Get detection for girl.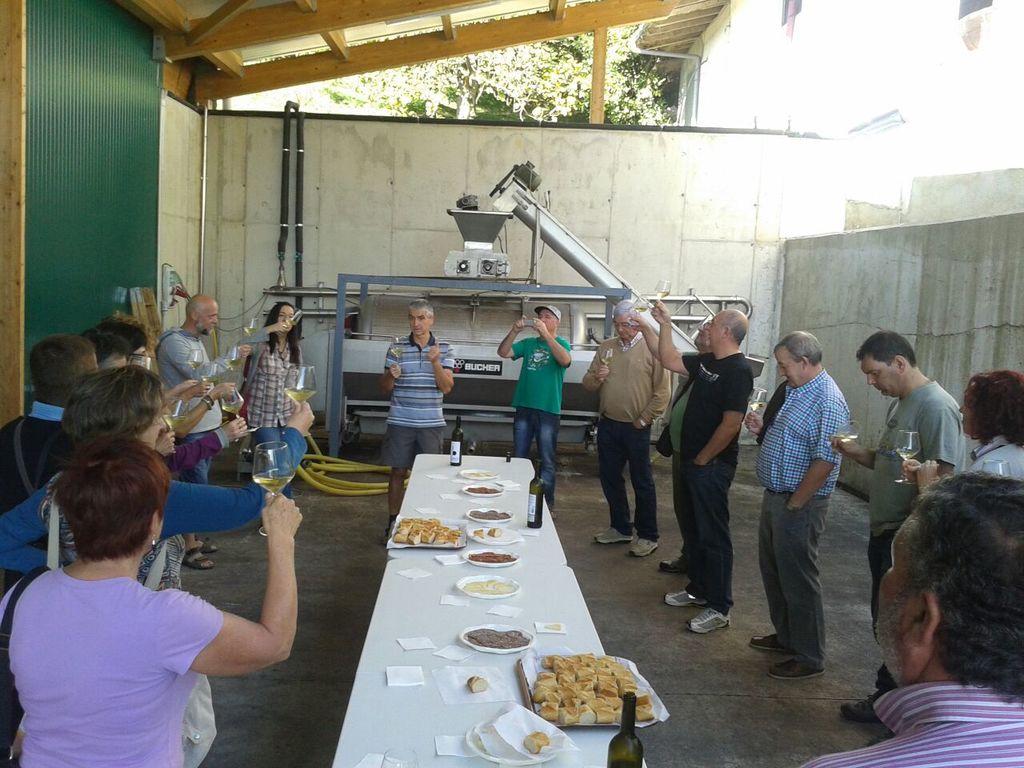
Detection: 233,291,308,458.
